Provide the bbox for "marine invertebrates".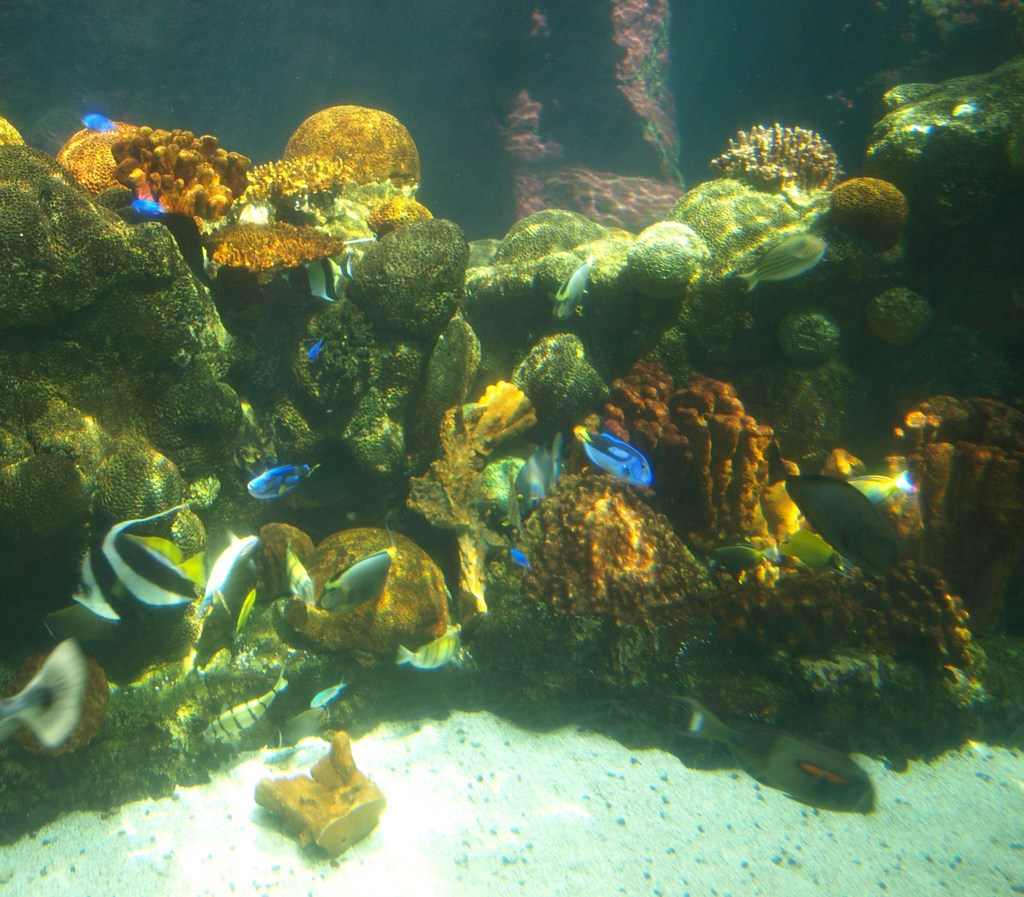
[left=801, top=168, right=914, bottom=263].
